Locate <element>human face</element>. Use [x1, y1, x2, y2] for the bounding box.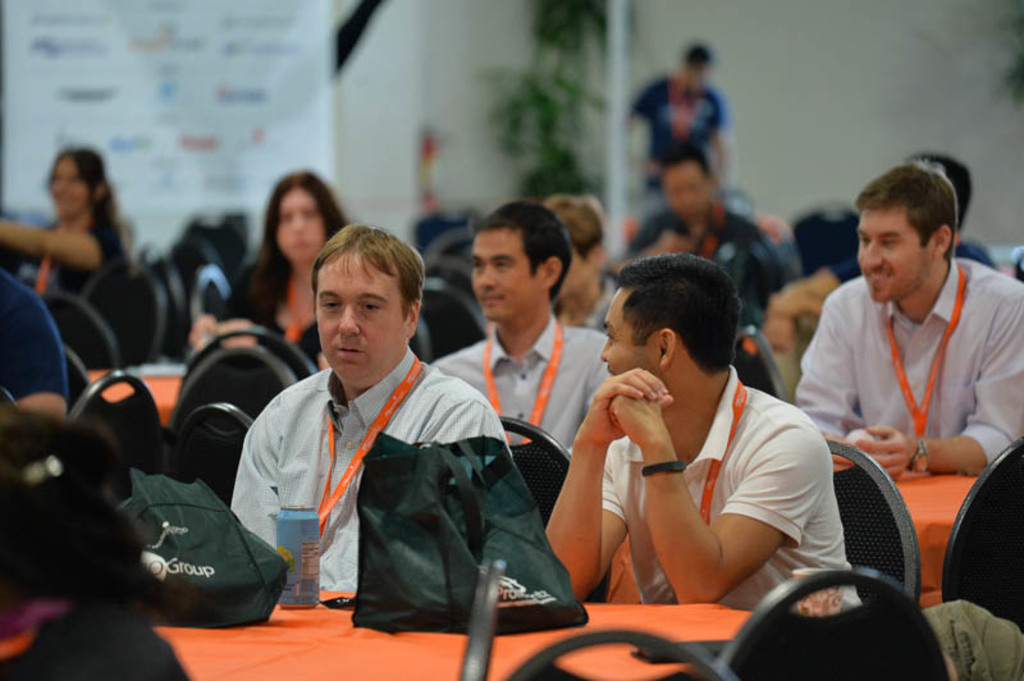
[662, 161, 708, 221].
